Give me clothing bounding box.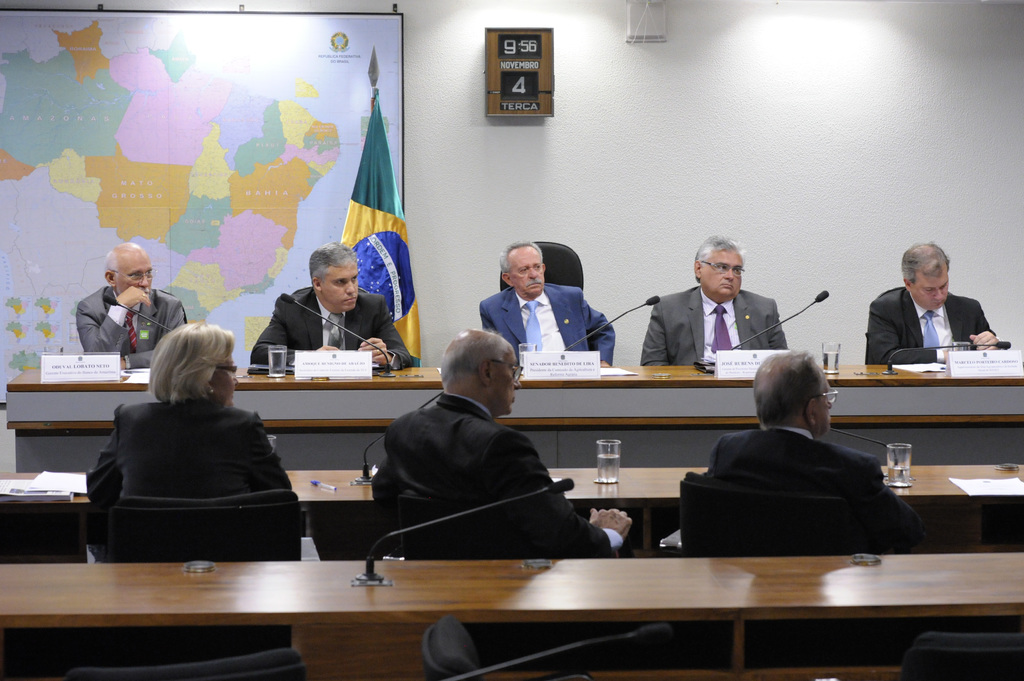
{"x1": 638, "y1": 287, "x2": 788, "y2": 365}.
